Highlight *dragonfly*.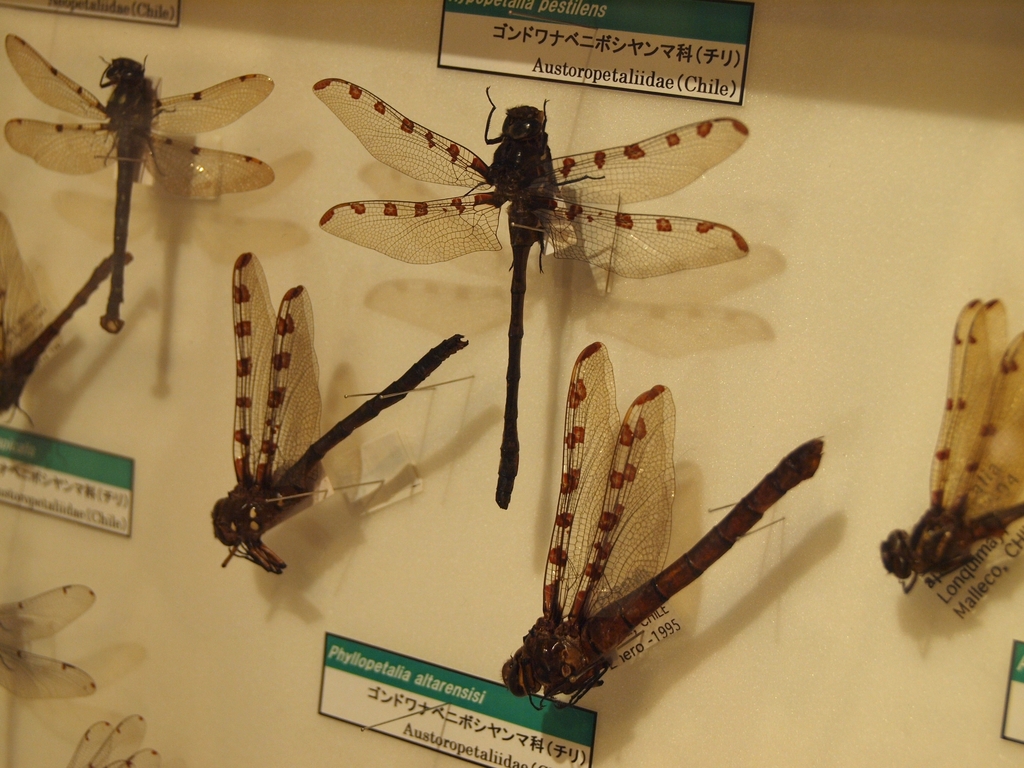
Highlighted region: 321:77:755:515.
